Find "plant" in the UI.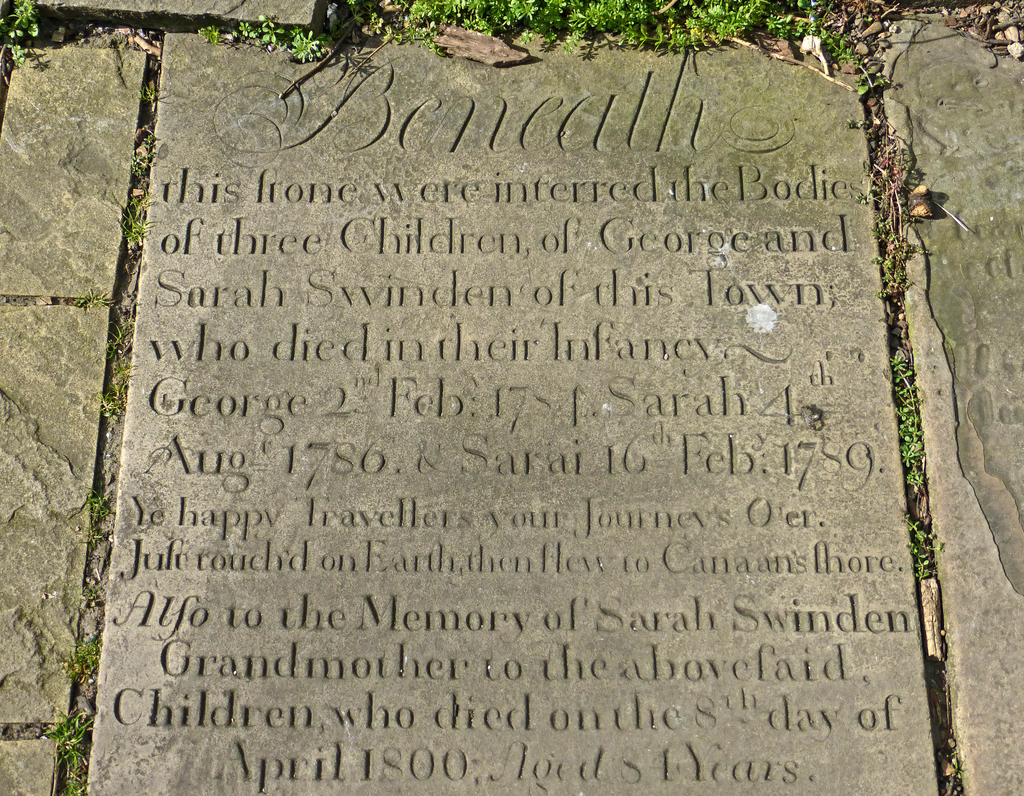
UI element at (left=335, top=0, right=364, bottom=19).
